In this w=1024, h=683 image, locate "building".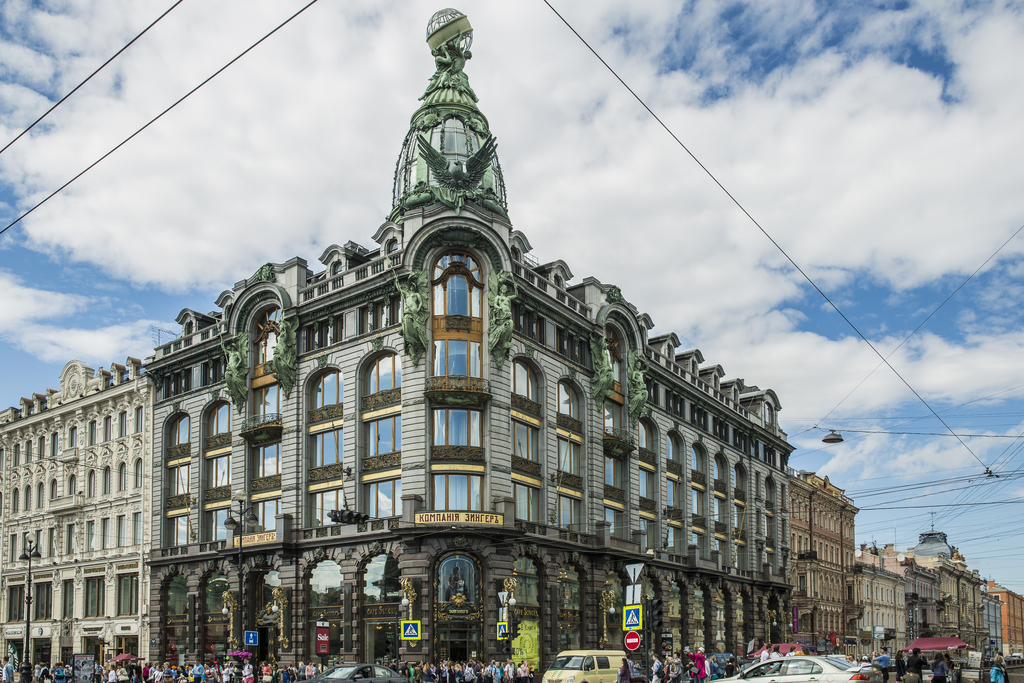
Bounding box: (776, 478, 856, 648).
